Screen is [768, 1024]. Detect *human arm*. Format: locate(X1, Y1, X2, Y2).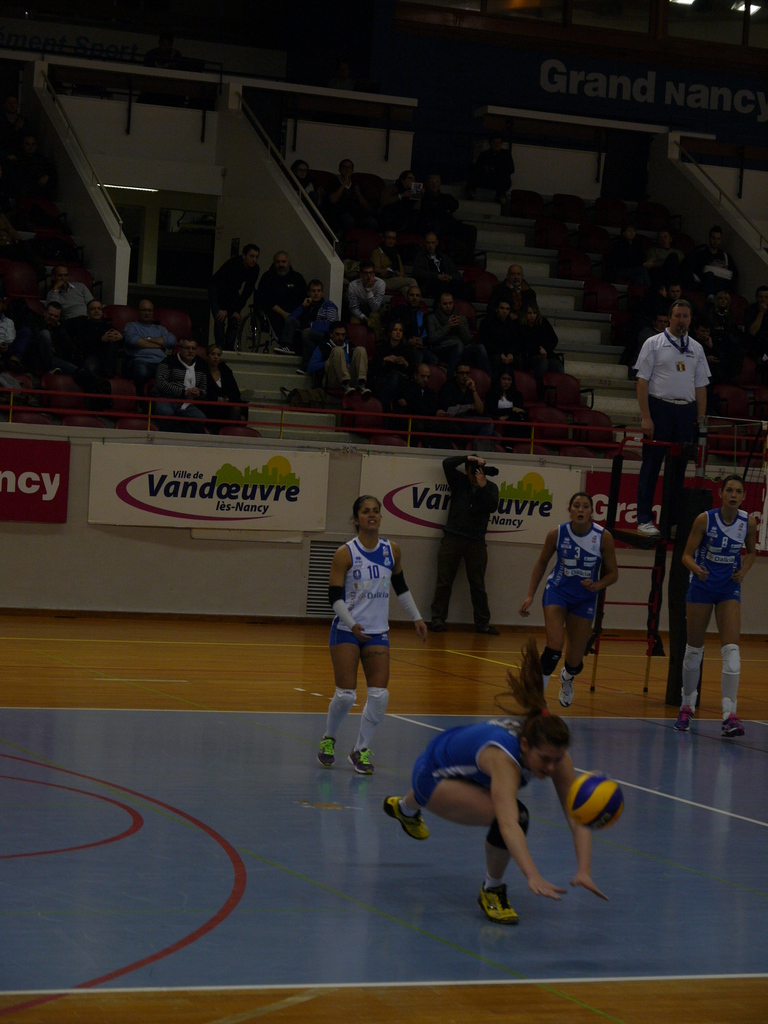
locate(441, 459, 490, 487).
